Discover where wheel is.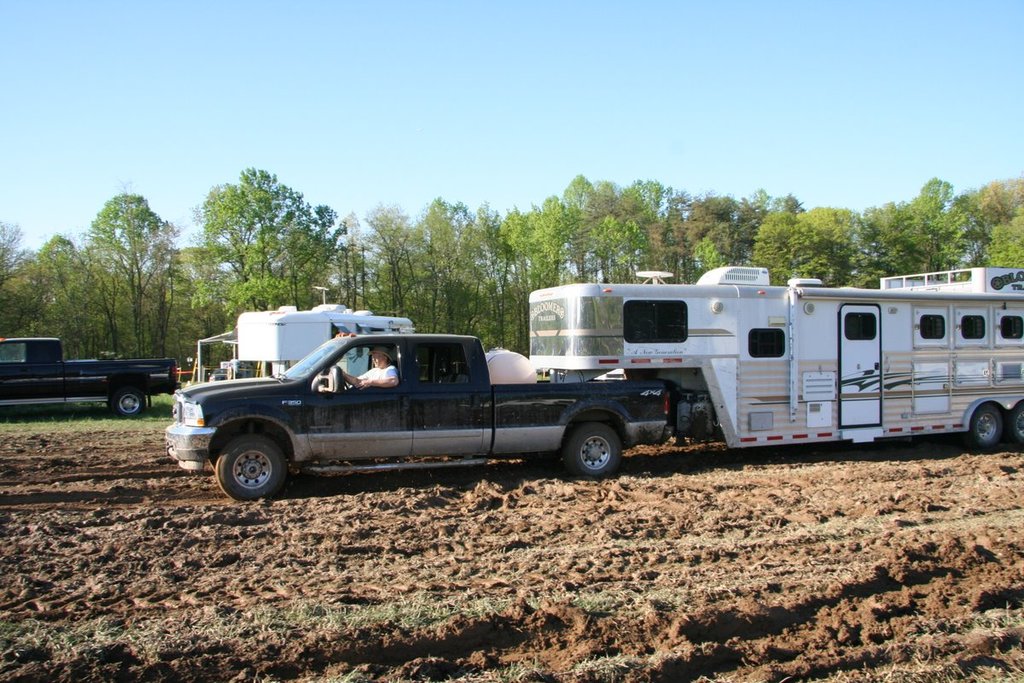
Discovered at bbox(560, 422, 627, 481).
